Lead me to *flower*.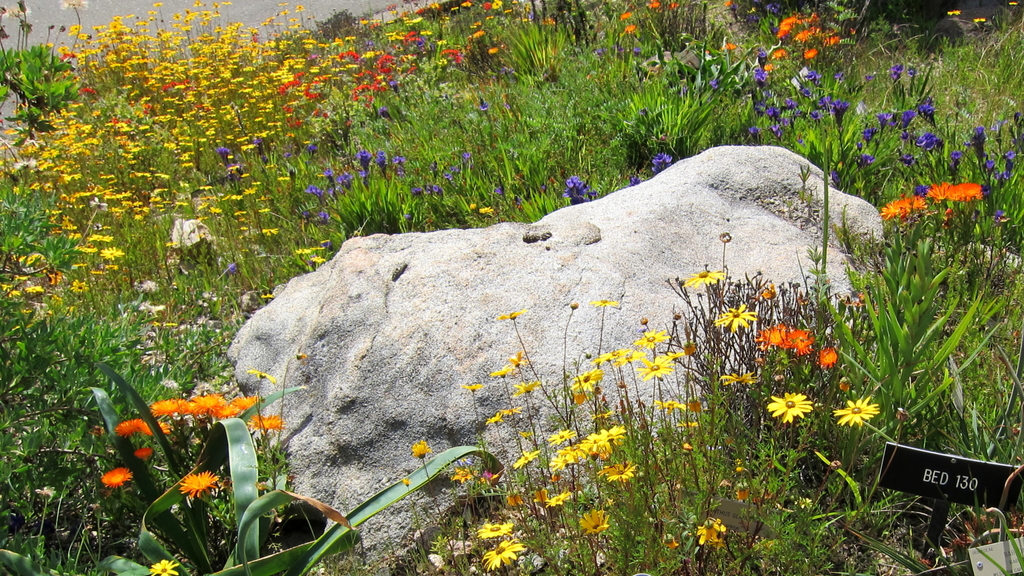
Lead to bbox=(181, 470, 220, 500).
